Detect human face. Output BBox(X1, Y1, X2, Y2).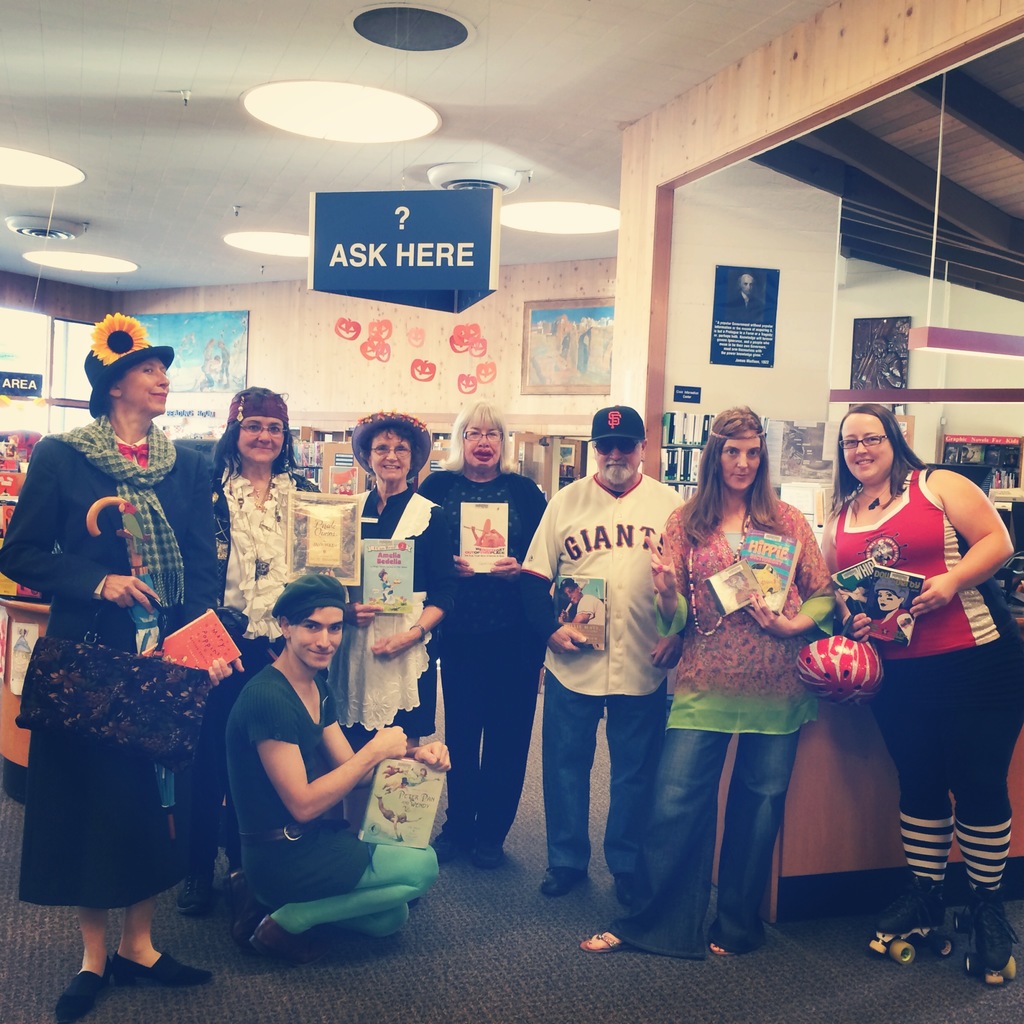
BBox(123, 361, 168, 413).
